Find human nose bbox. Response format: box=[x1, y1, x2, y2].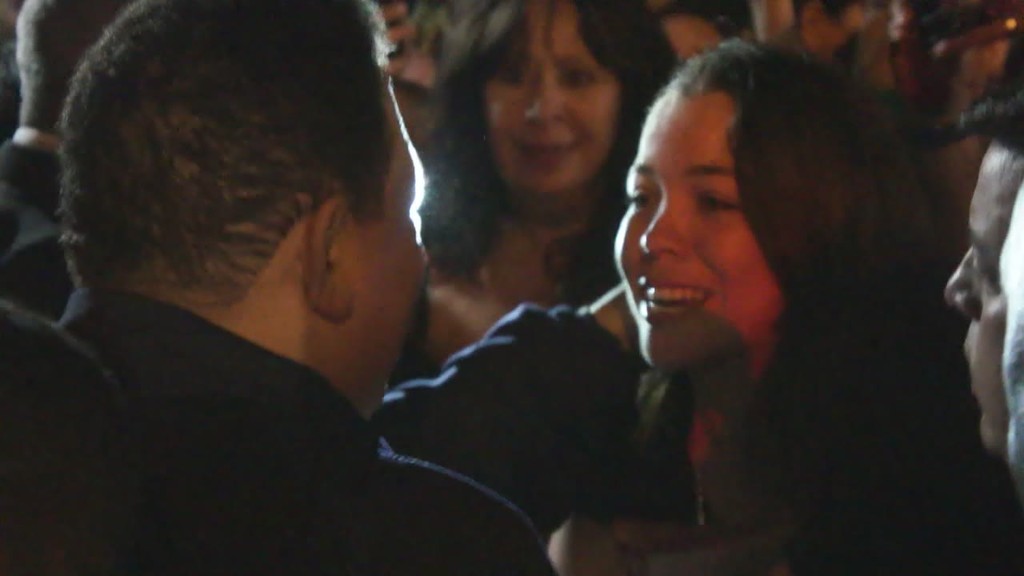
box=[525, 72, 564, 124].
